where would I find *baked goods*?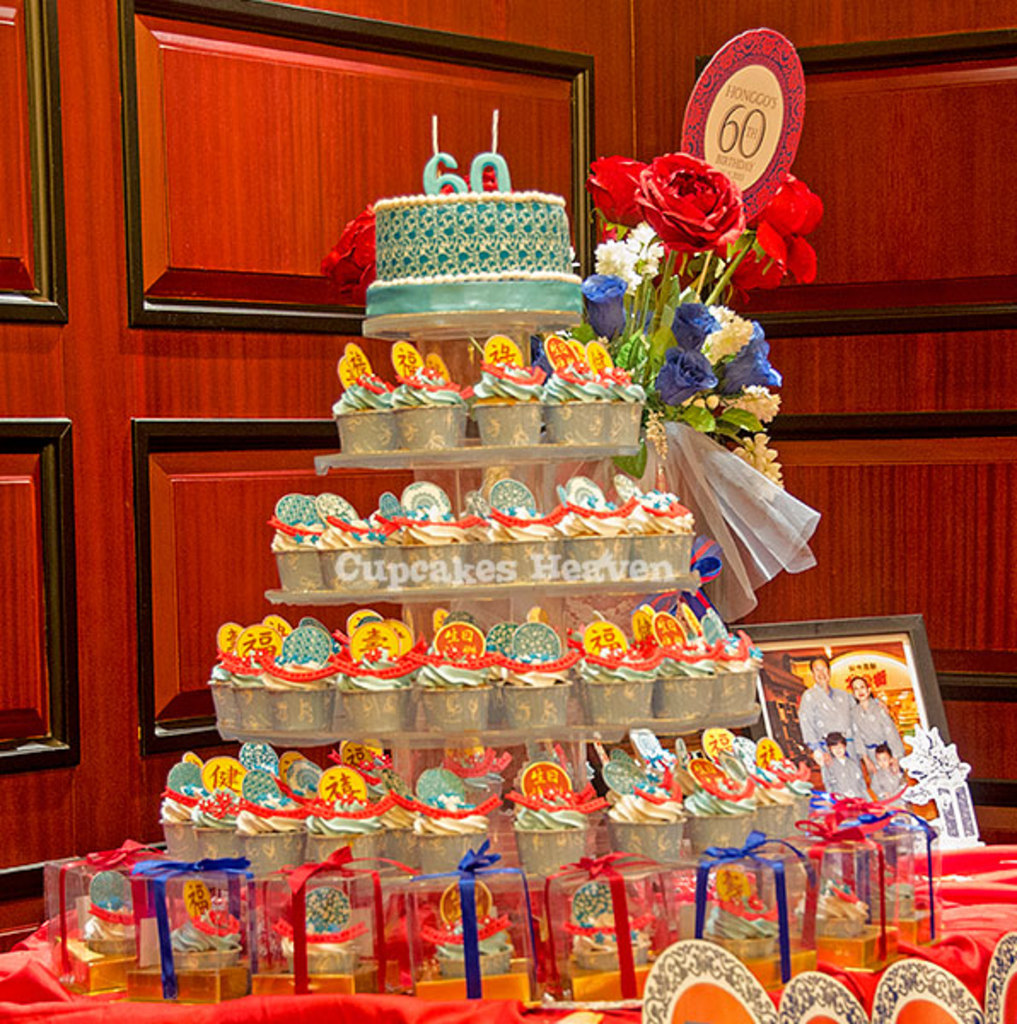
At {"x1": 606, "y1": 759, "x2": 684, "y2": 826}.
